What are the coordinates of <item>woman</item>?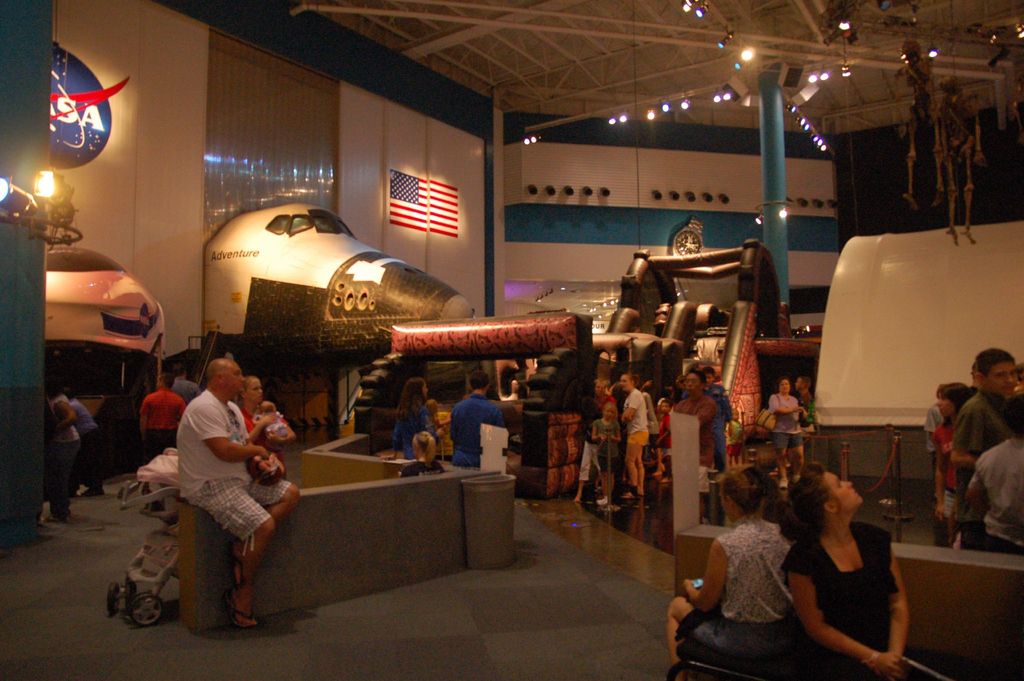
<box>793,450,922,669</box>.
